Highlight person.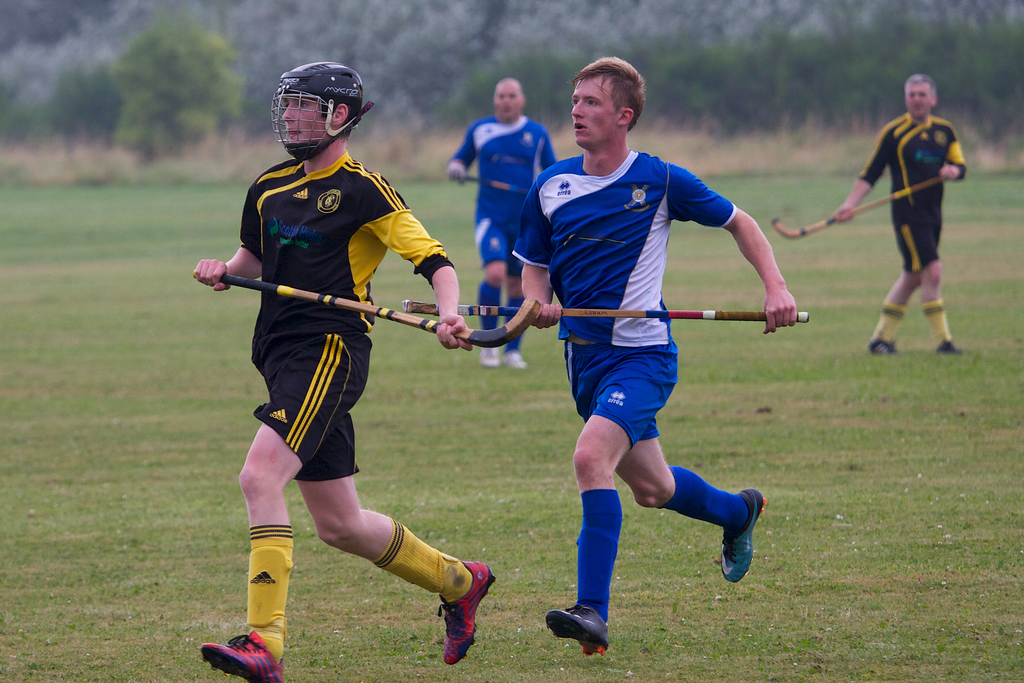
Highlighted region: <bbox>511, 59, 797, 658</bbox>.
